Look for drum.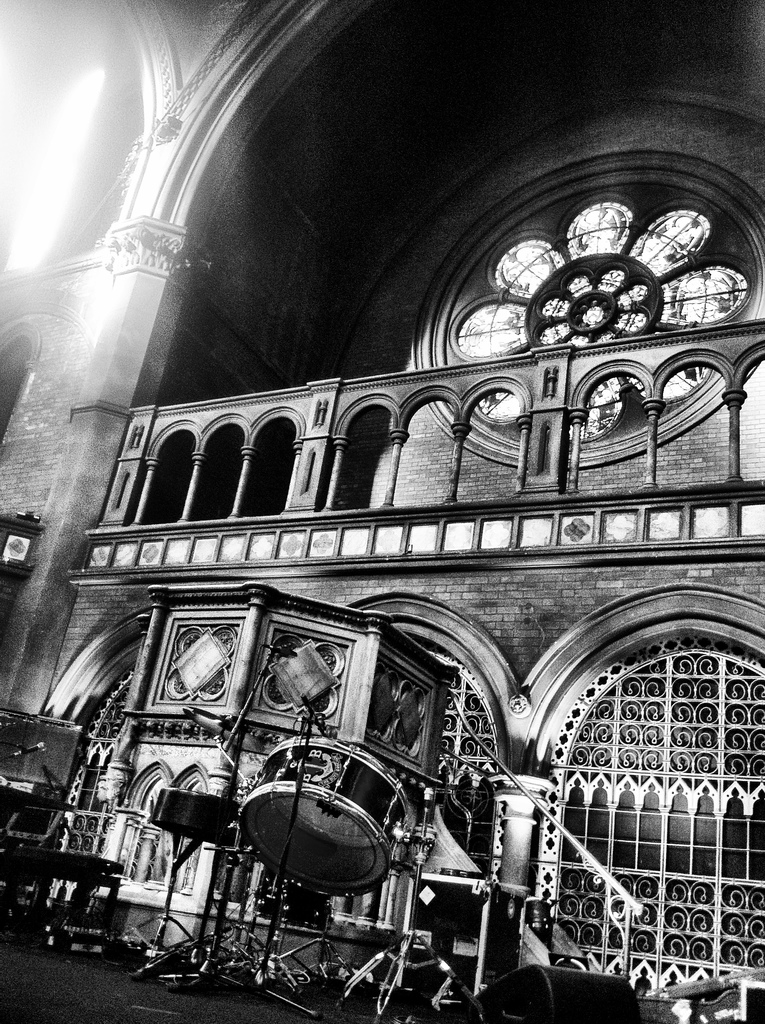
Found: 202:740:427:913.
